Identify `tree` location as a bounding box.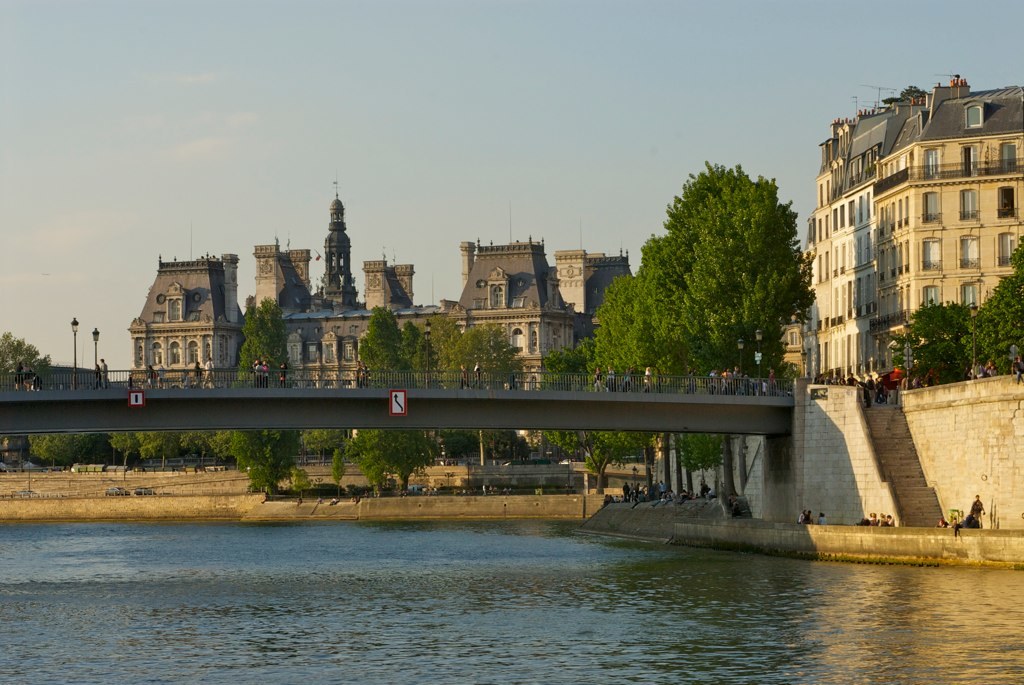
[x1=609, y1=139, x2=834, y2=400].
